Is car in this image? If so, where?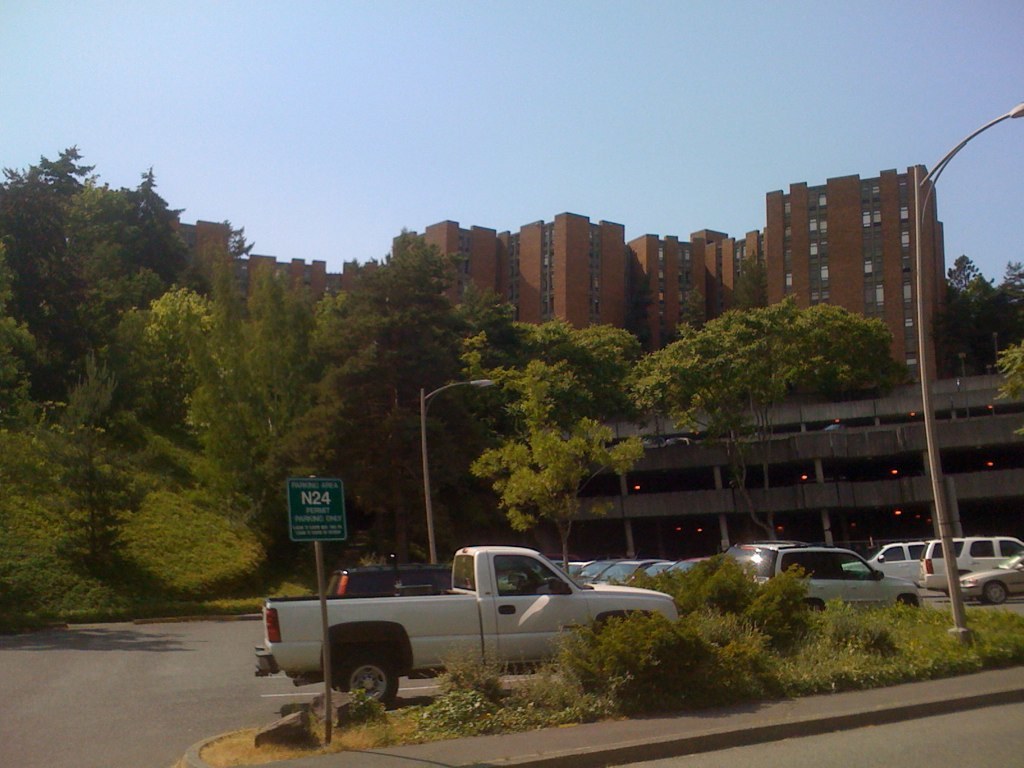
Yes, at (left=922, top=531, right=1023, bottom=595).
